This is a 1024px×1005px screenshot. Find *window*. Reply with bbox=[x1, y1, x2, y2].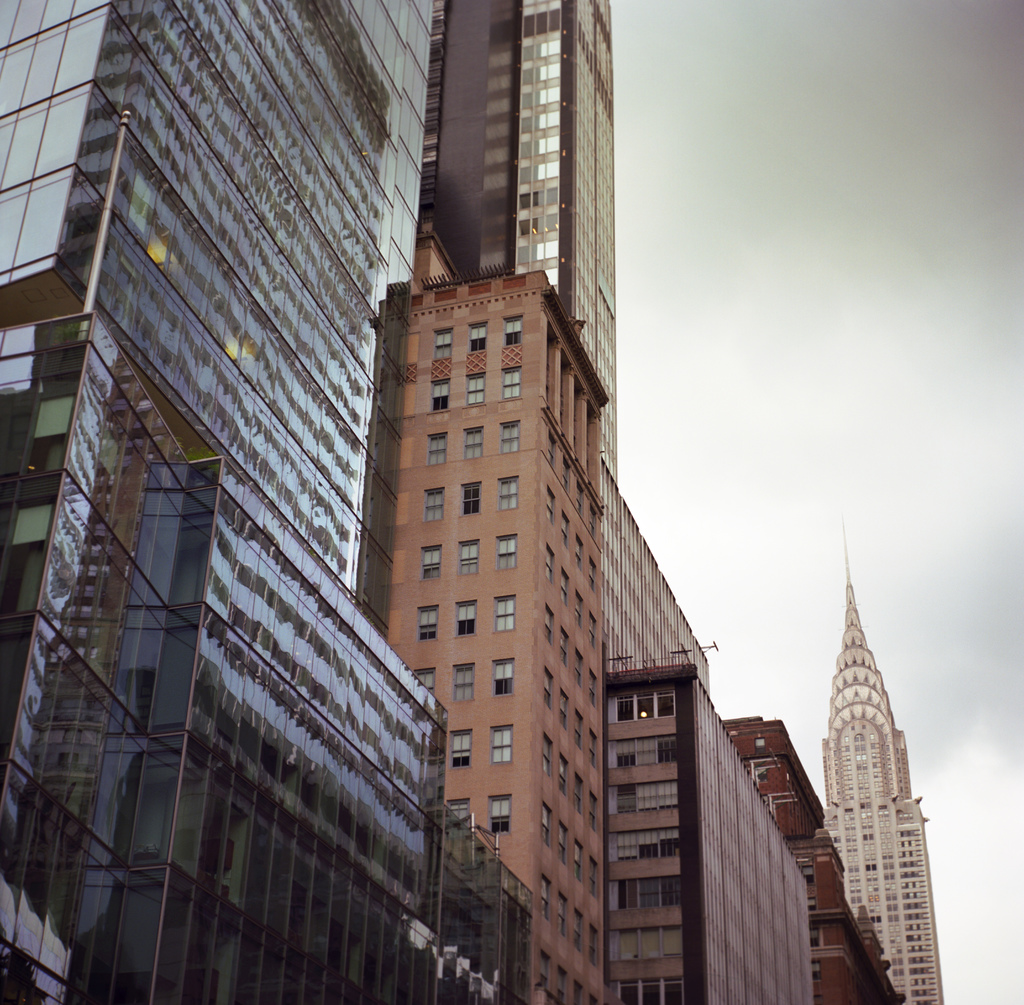
bbox=[504, 319, 523, 352].
